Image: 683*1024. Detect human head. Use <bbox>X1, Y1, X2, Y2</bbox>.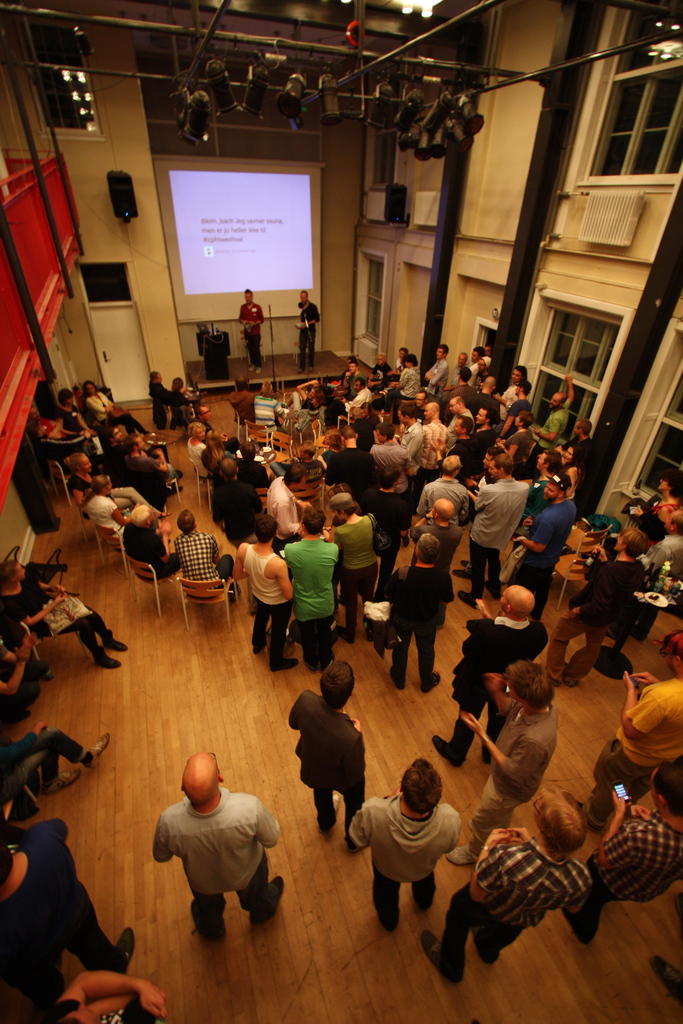
<bbox>5, 559, 24, 582</bbox>.
